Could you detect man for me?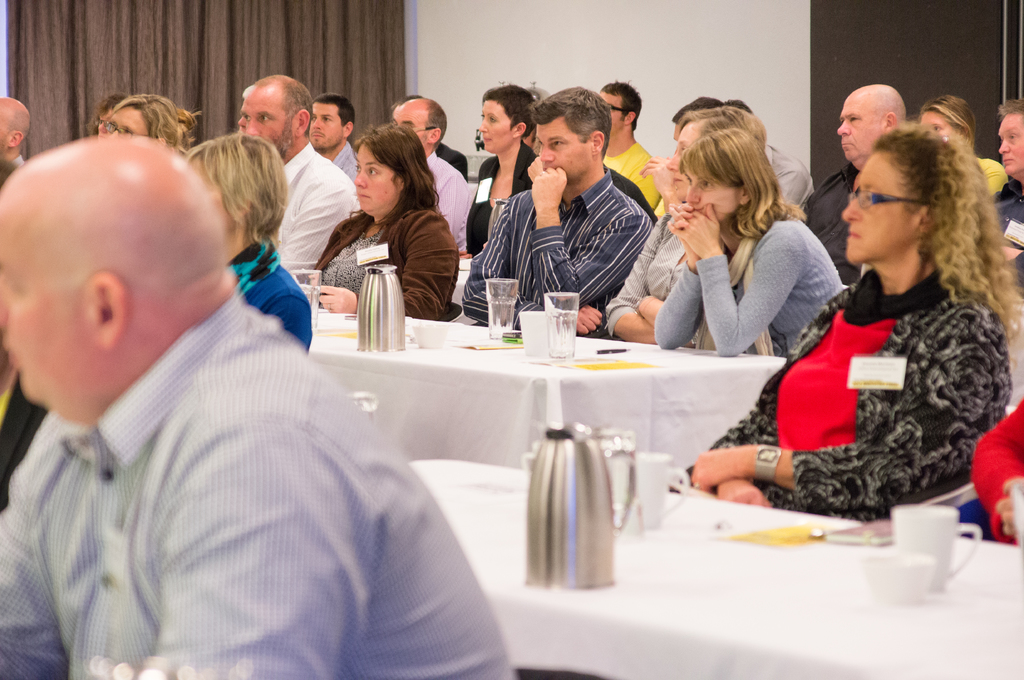
Detection result: region(982, 95, 1023, 294).
